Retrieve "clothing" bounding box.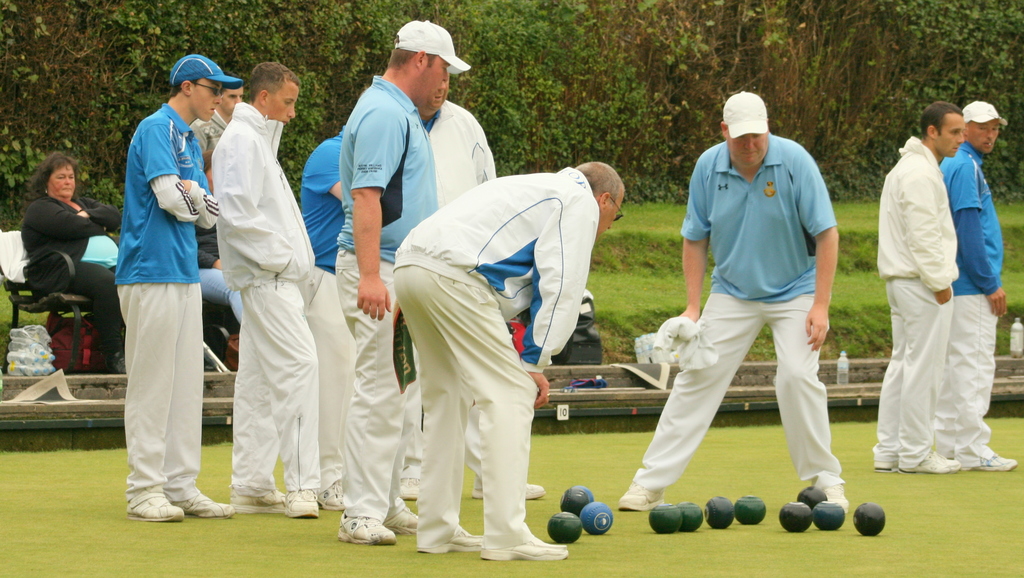
Bounding box: bbox(191, 82, 332, 527).
